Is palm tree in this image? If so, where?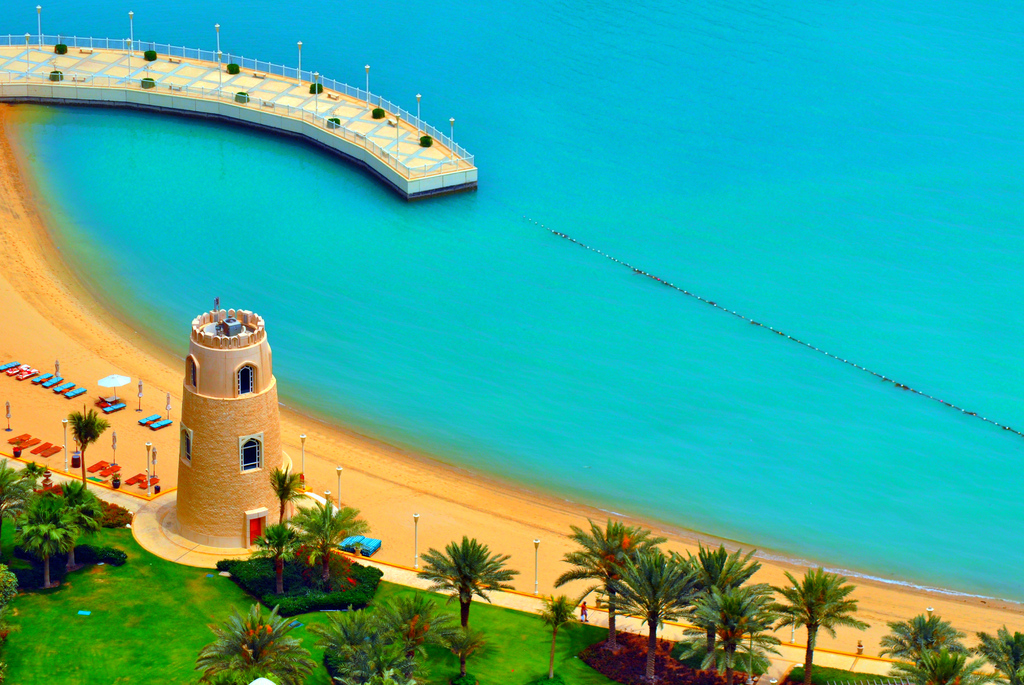
Yes, at <bbox>767, 563, 868, 684</bbox>.
